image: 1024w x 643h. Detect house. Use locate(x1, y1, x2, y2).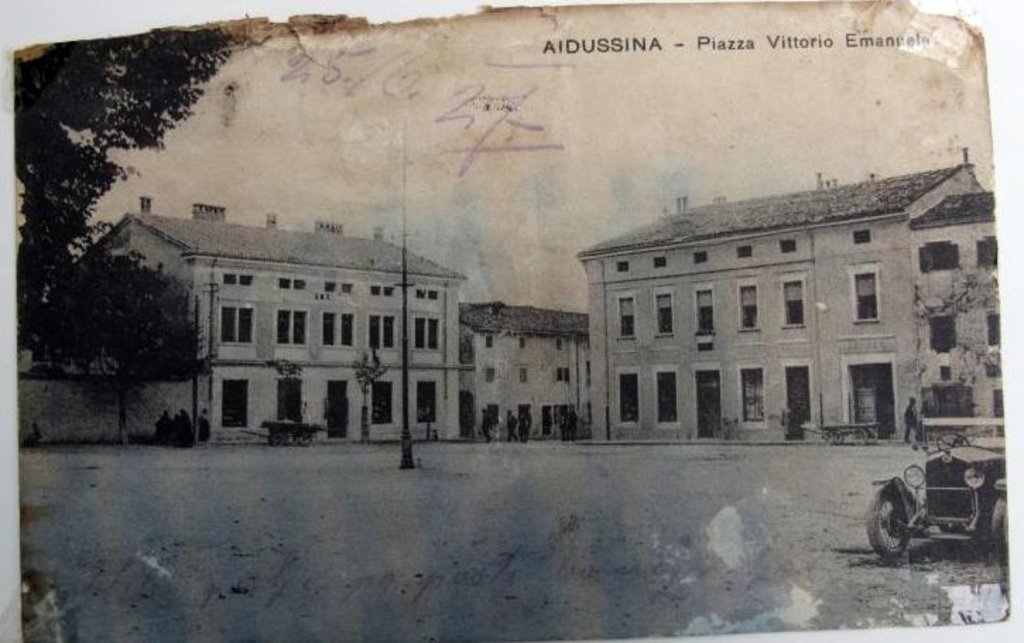
locate(566, 143, 1000, 451).
